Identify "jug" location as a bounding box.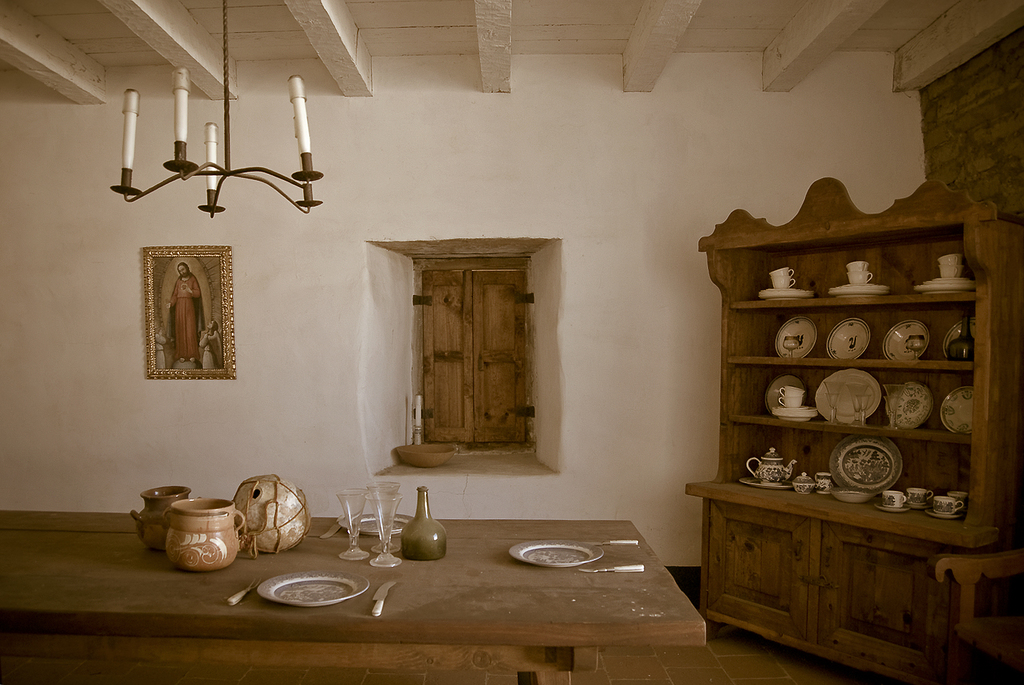
127,486,190,547.
